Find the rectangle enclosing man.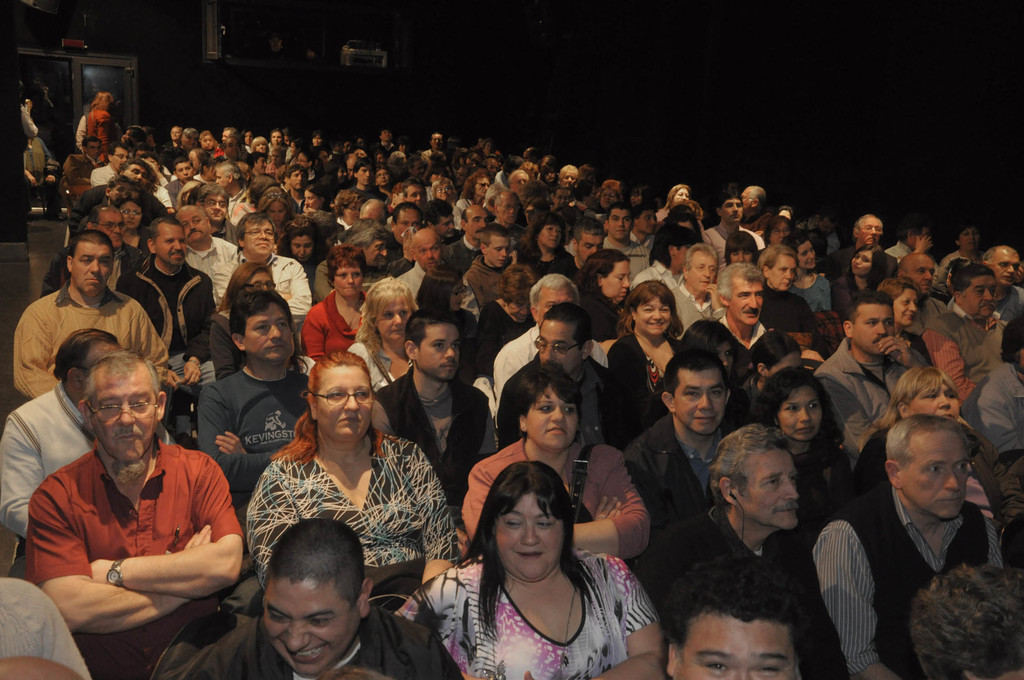
[570,219,608,268].
